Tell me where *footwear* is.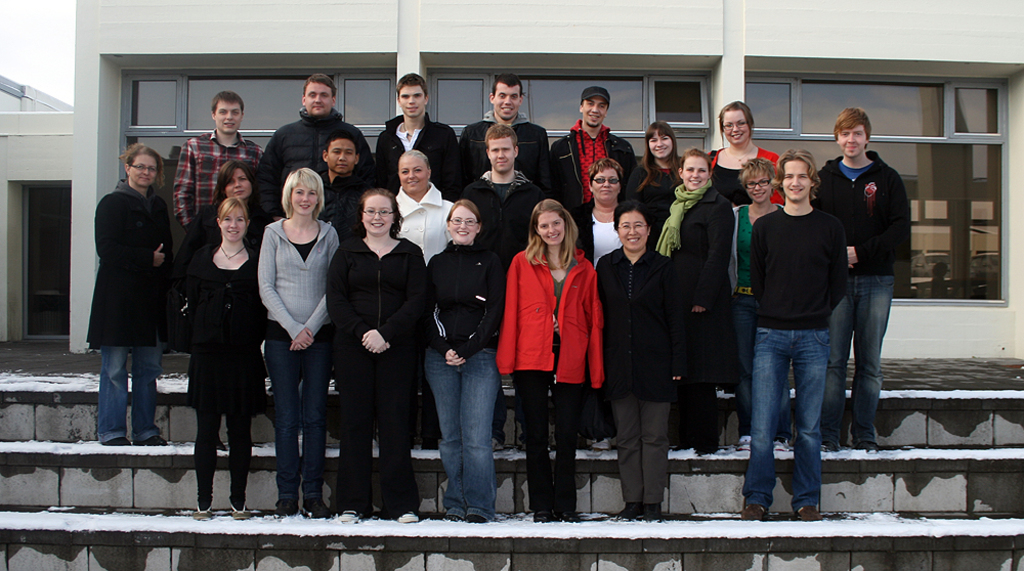
*footwear* is at box=[699, 440, 717, 453].
